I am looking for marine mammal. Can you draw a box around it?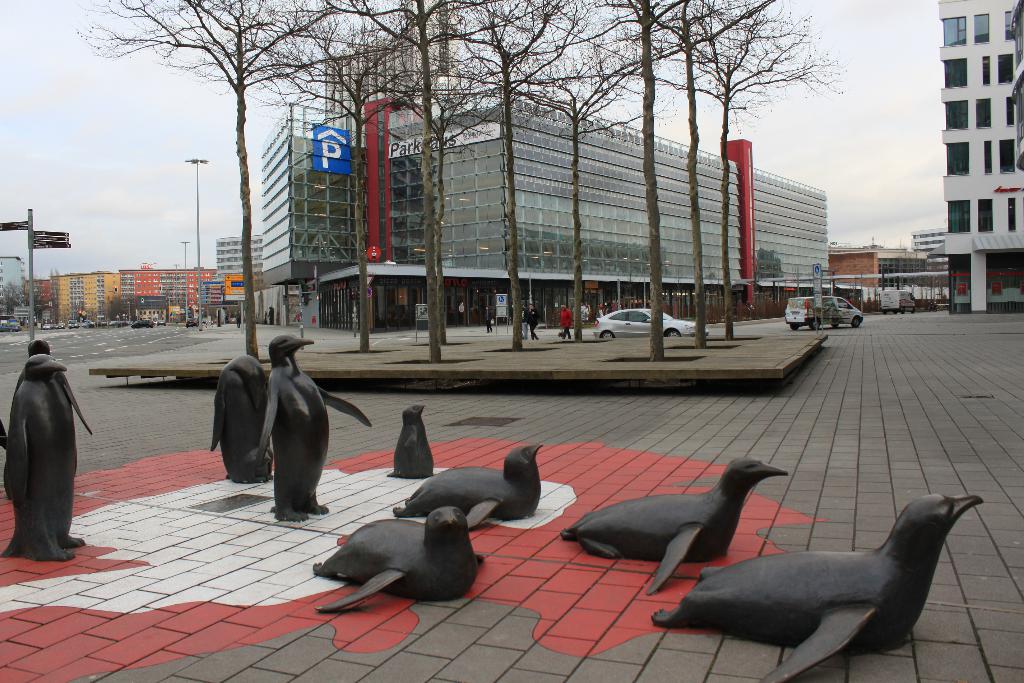
Sure, the bounding box is rect(257, 335, 373, 525).
